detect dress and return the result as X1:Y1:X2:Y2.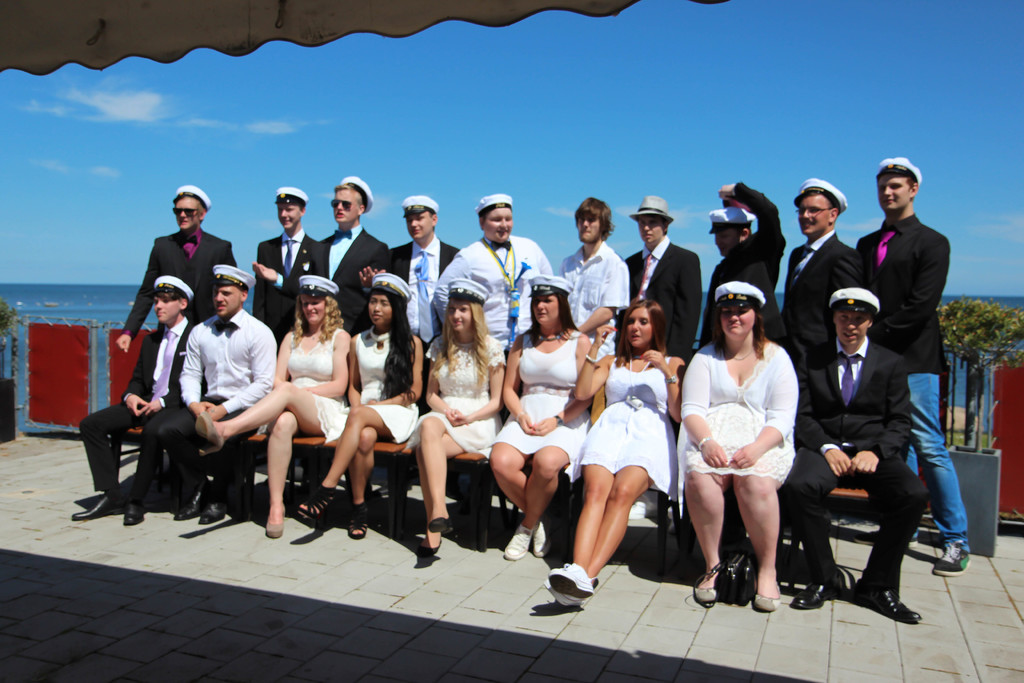
429:350:486:454.
